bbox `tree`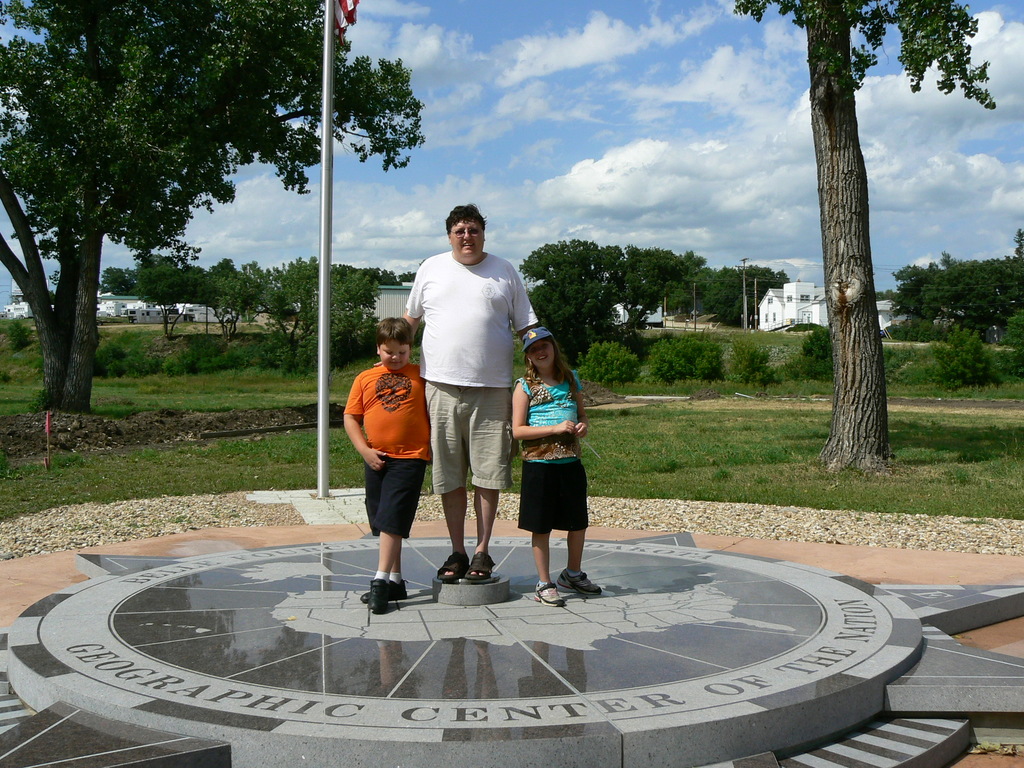
region(771, 22, 941, 496)
